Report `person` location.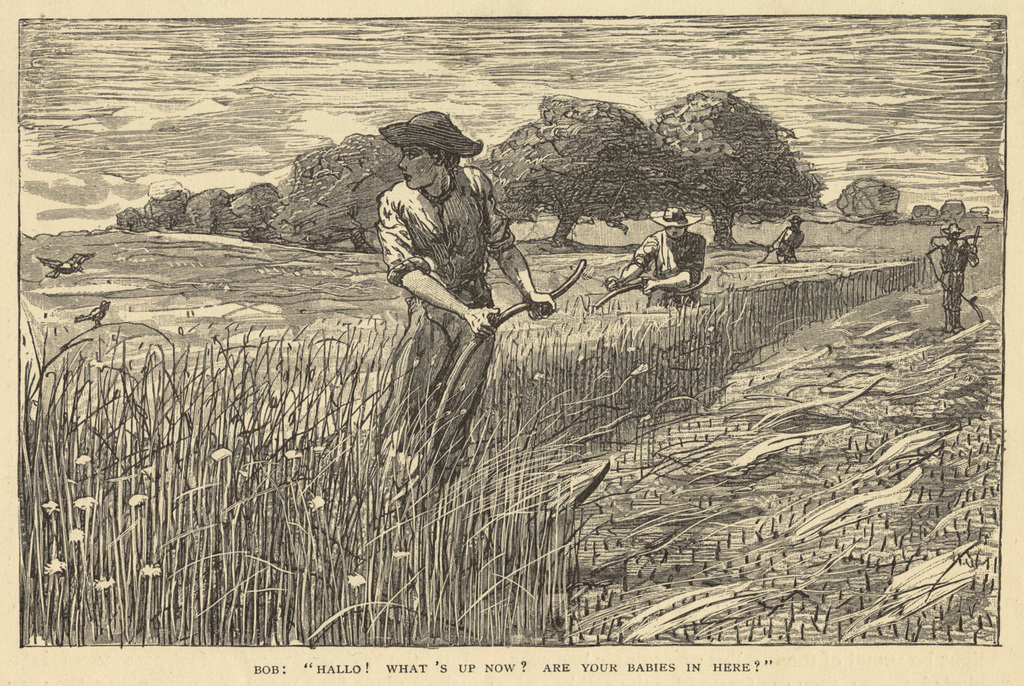
Report: (x1=763, y1=208, x2=808, y2=266).
